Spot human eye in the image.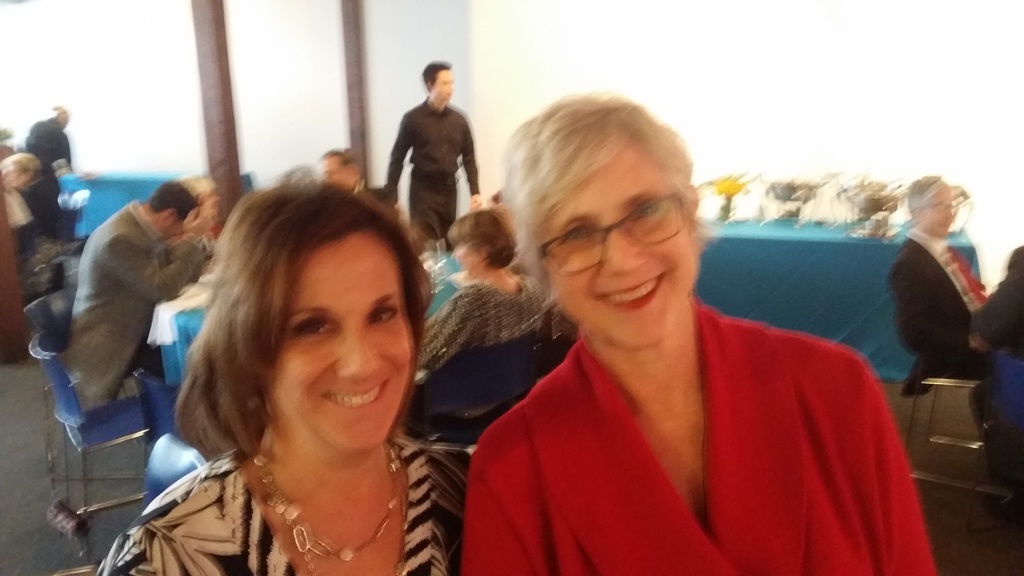
human eye found at 365:307:399:330.
